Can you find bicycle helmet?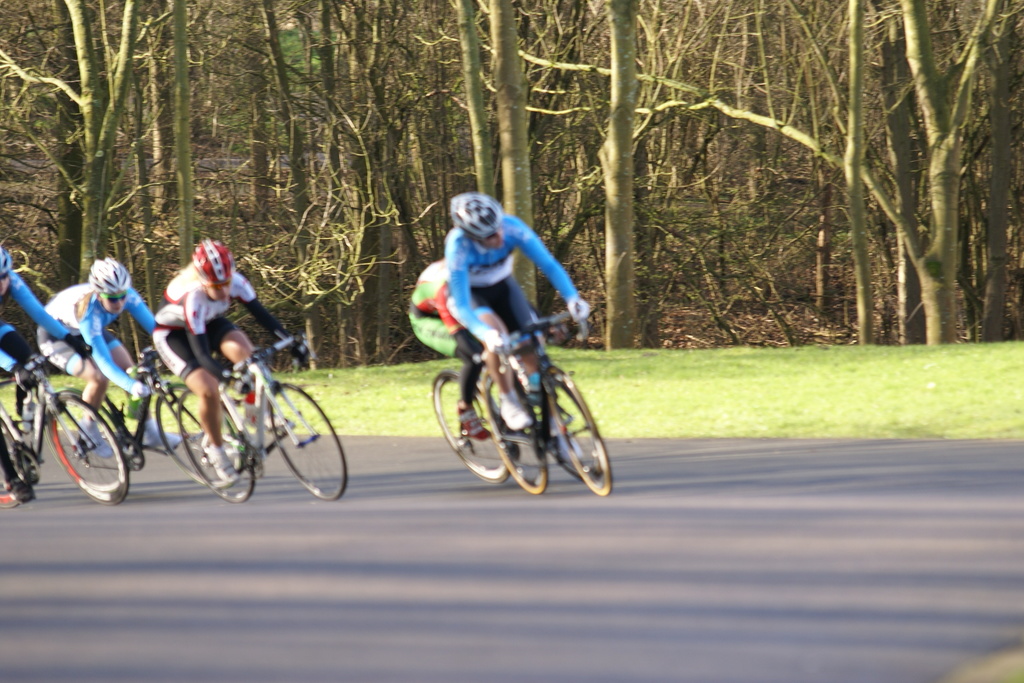
Yes, bounding box: BBox(447, 192, 499, 247).
